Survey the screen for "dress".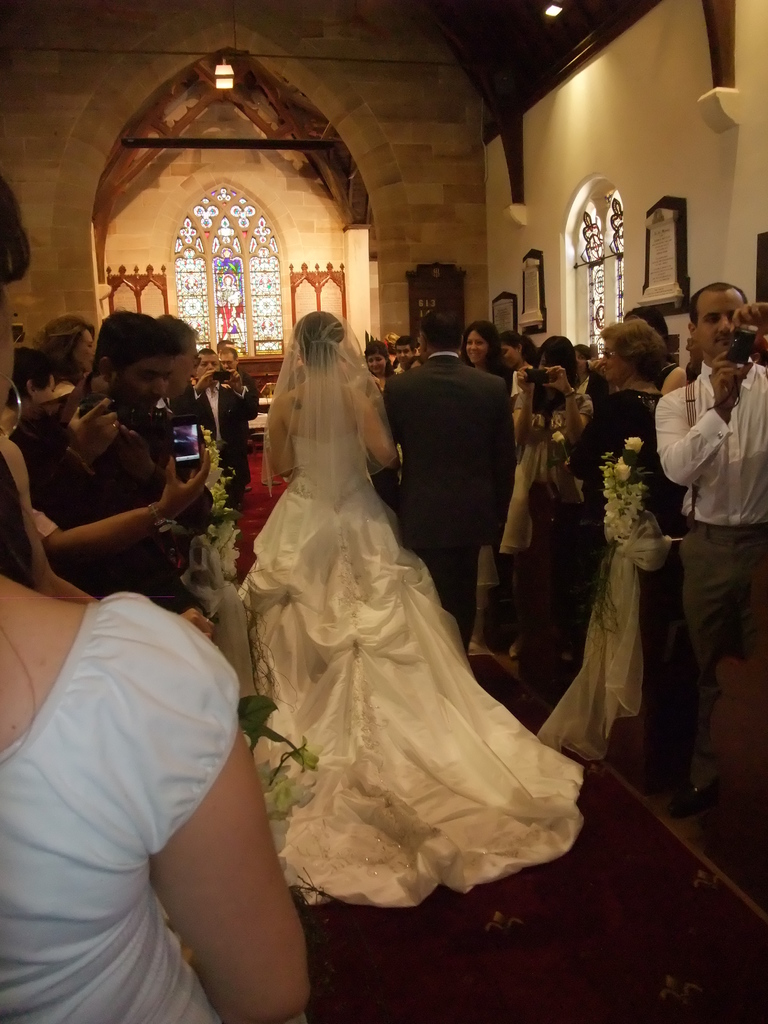
Survey found: (left=487, top=390, right=587, bottom=563).
